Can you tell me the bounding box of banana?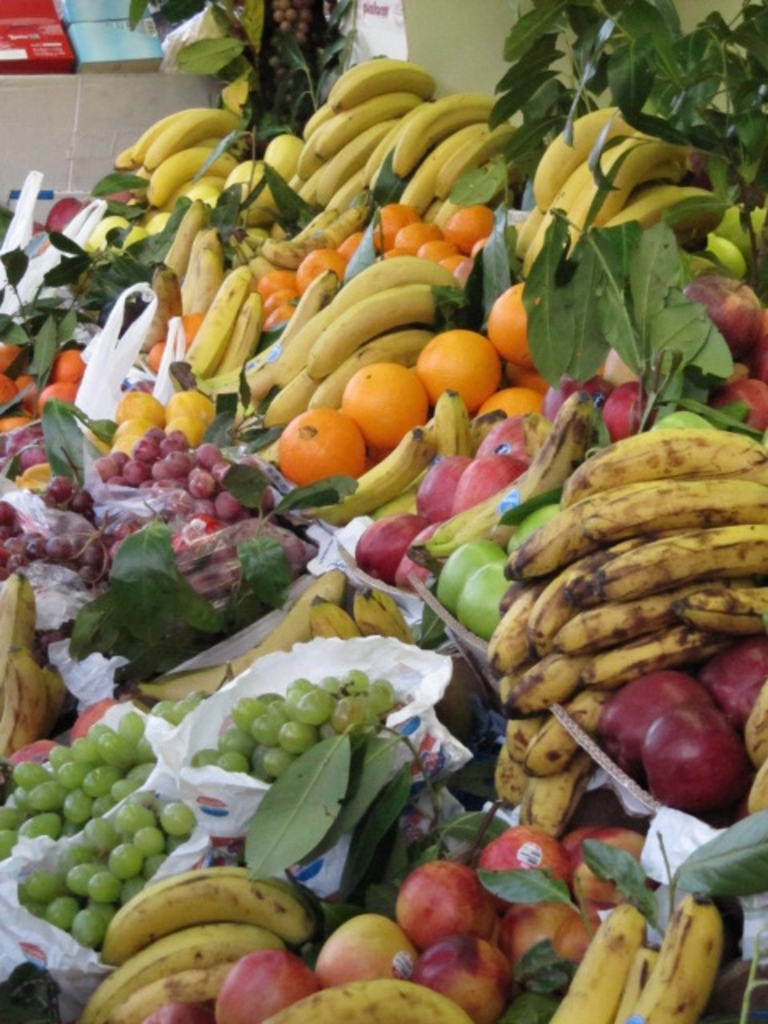
(0, 653, 50, 762).
